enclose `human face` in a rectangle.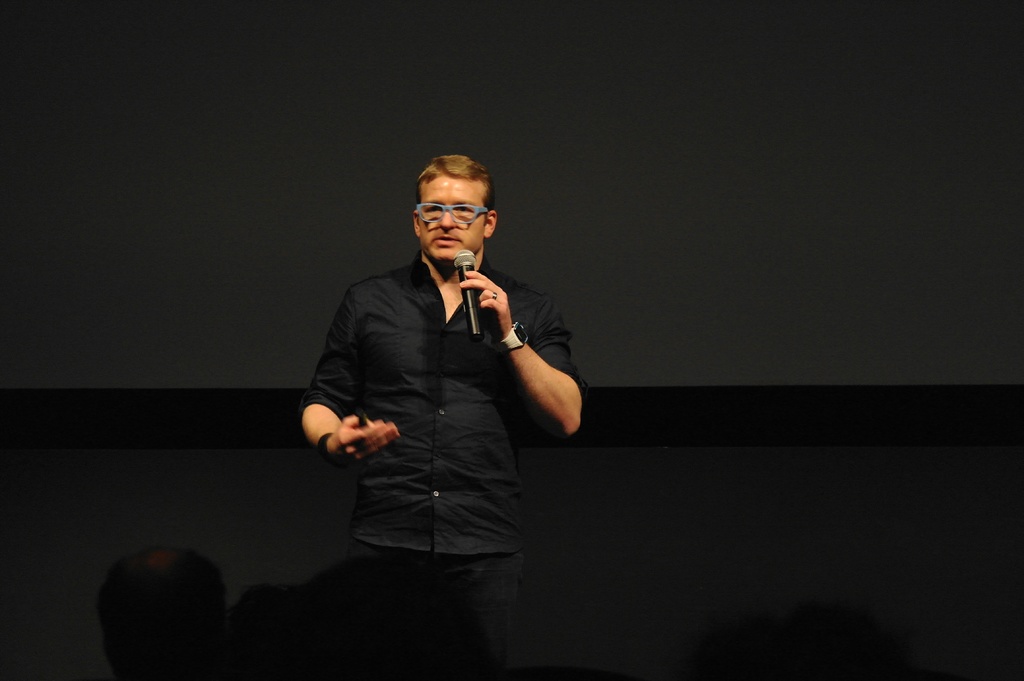
[left=418, top=173, right=492, bottom=257].
